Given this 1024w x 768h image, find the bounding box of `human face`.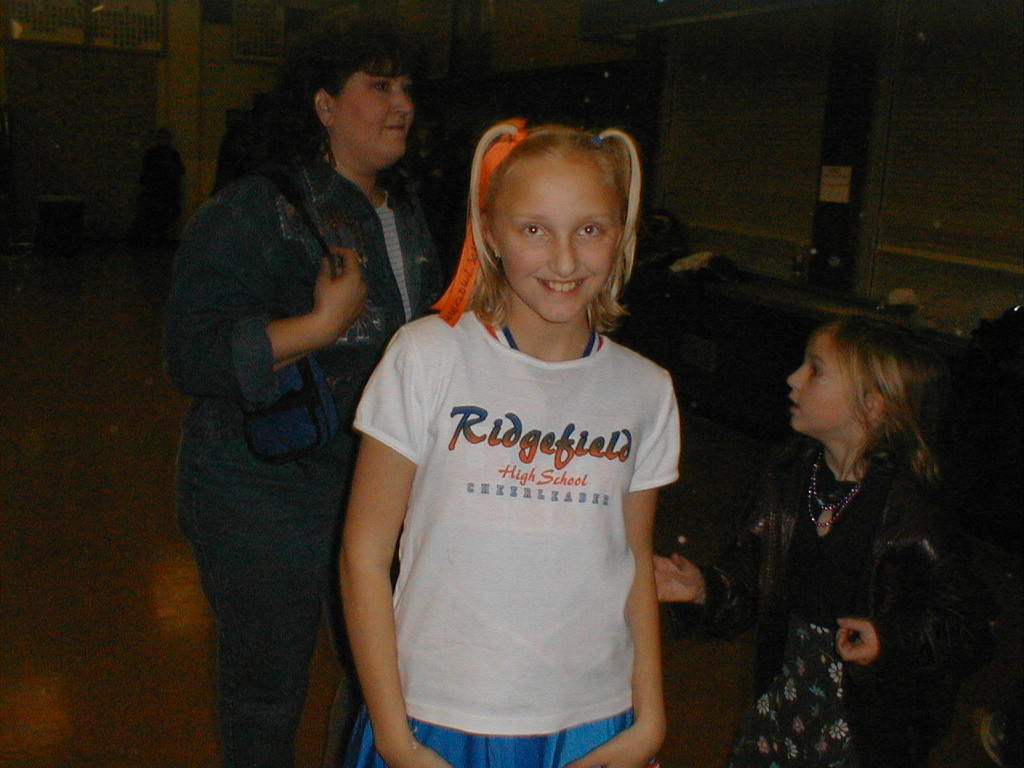
box(789, 334, 853, 438).
